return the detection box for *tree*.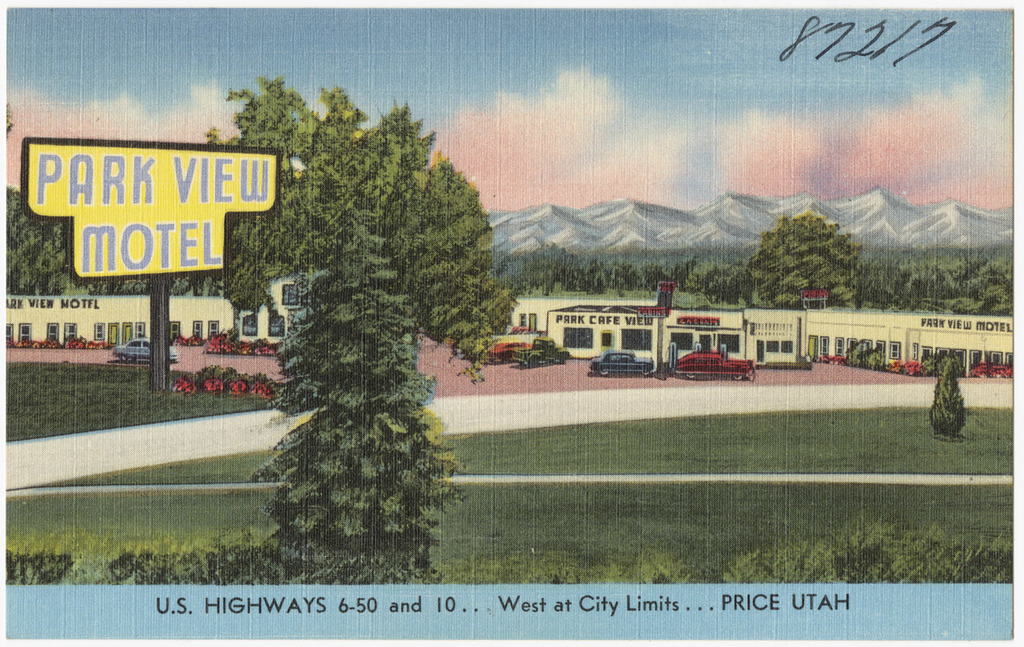
<box>743,214,856,300</box>.
